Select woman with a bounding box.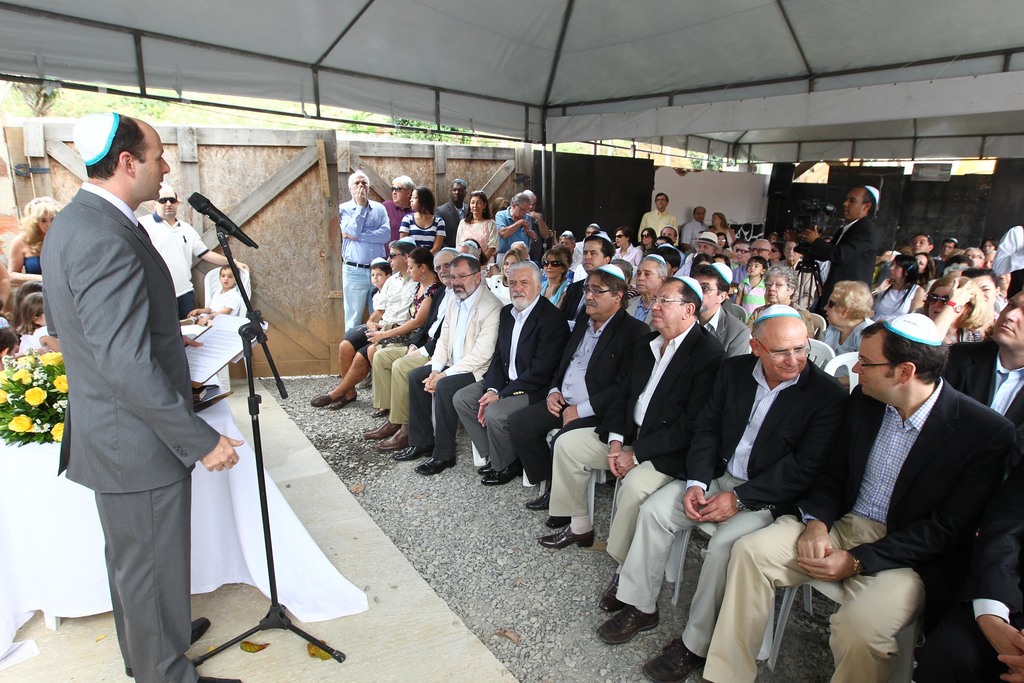
(left=719, top=232, right=726, bottom=245).
